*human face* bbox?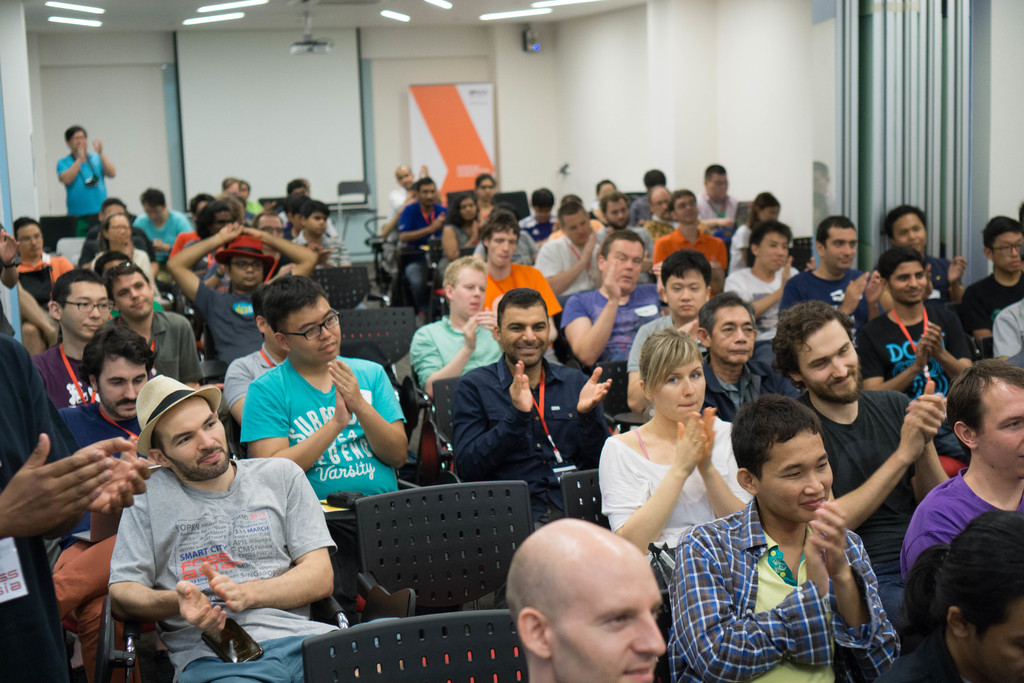
box(653, 190, 669, 220)
